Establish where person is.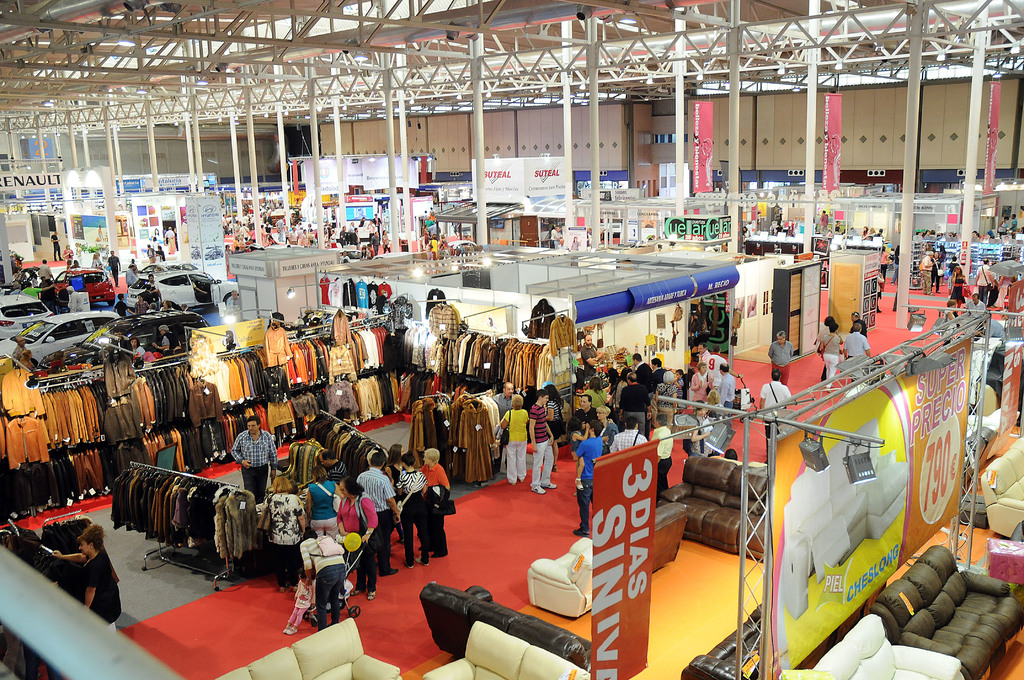
Established at {"left": 612, "top": 411, "right": 649, "bottom": 451}.
